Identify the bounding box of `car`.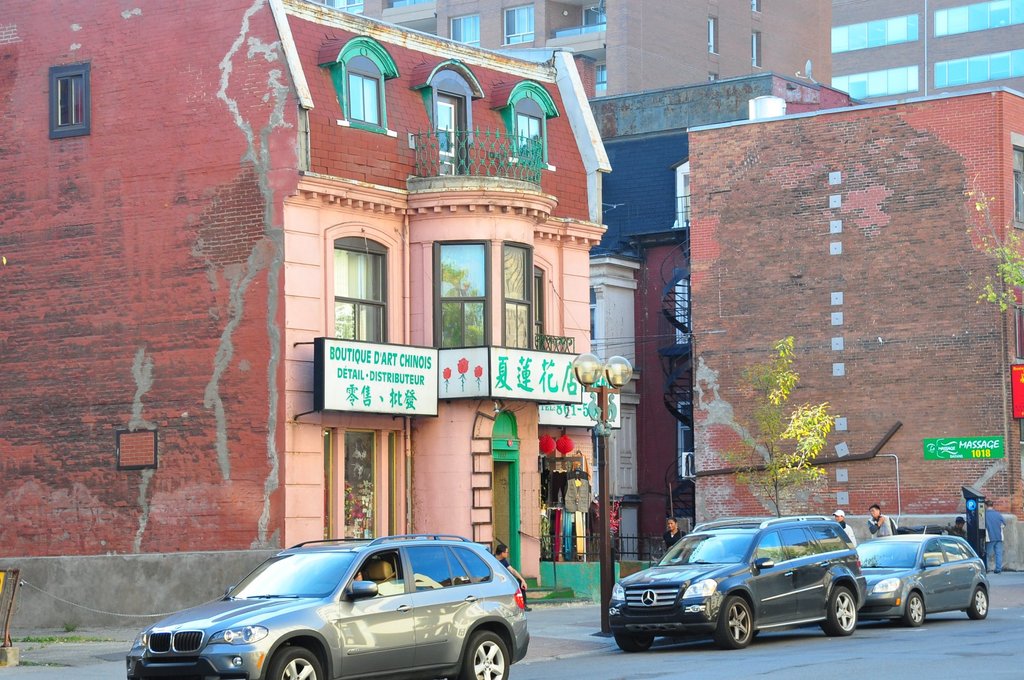
box(125, 531, 530, 679).
